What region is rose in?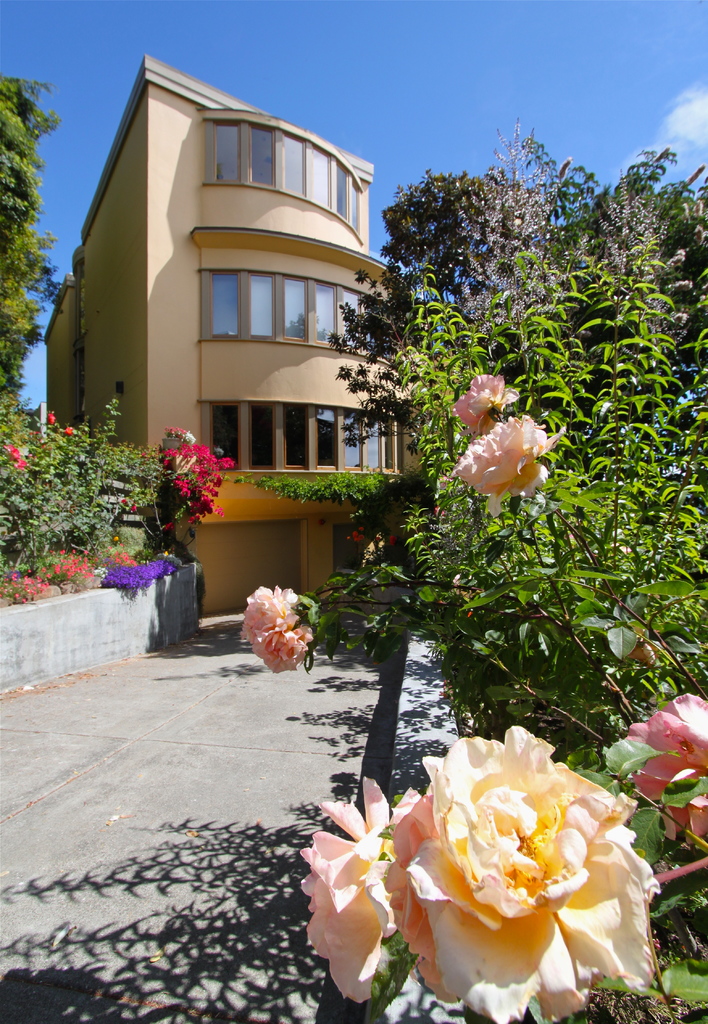
l=238, t=582, r=315, b=675.
